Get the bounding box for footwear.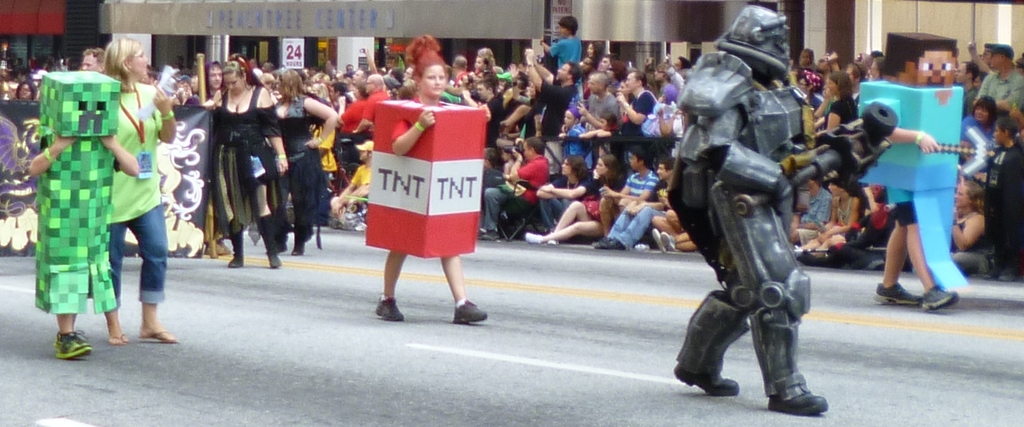
[598,237,621,246].
